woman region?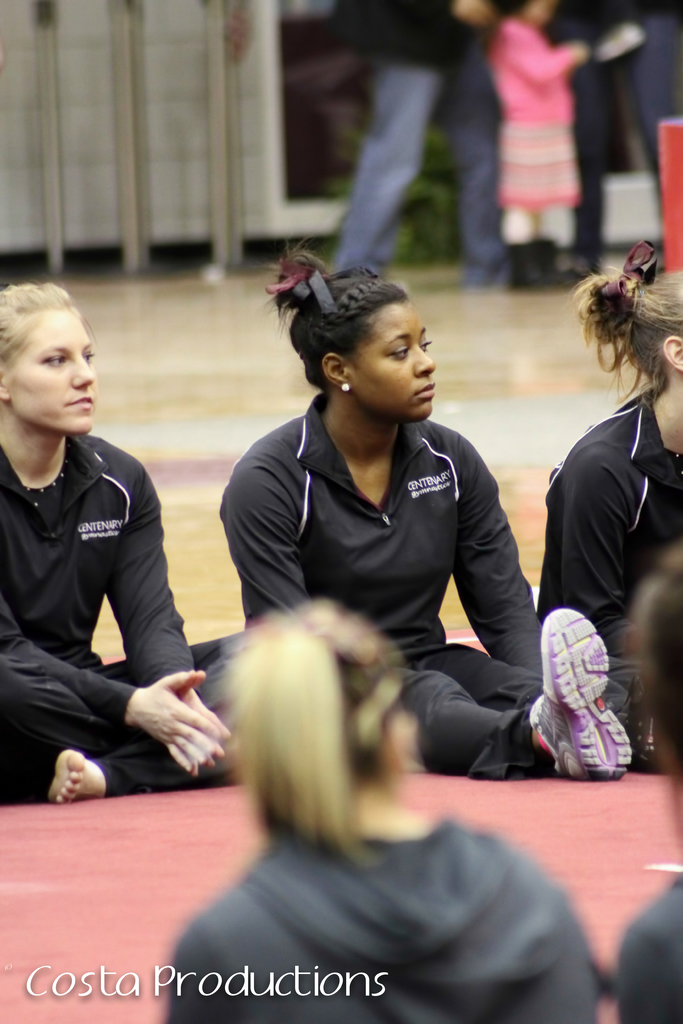
<box>204,255,553,710</box>
